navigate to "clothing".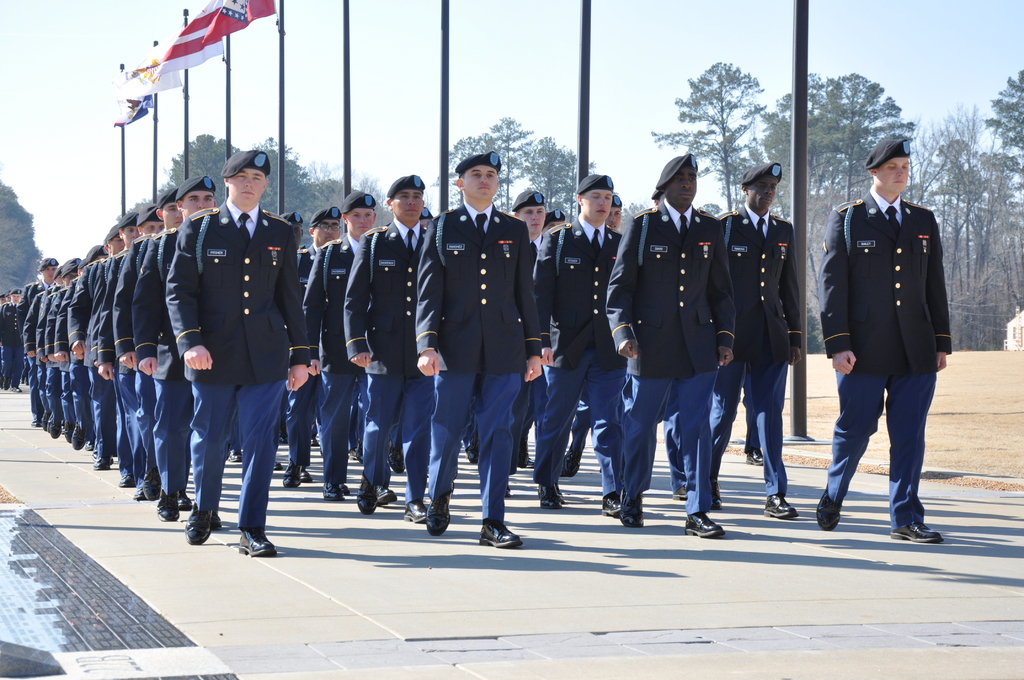
Navigation target: bbox=(412, 197, 553, 529).
